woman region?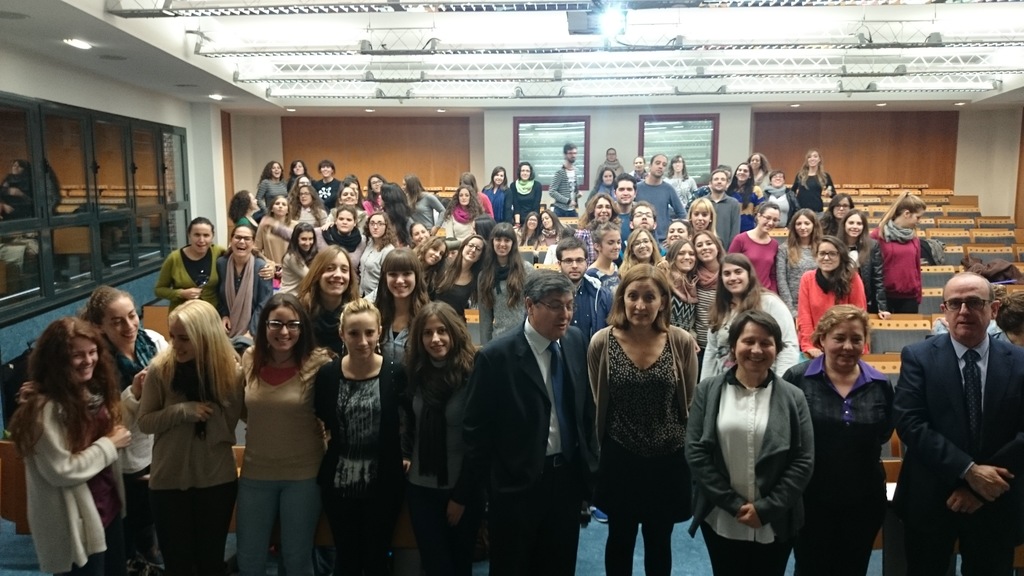
crop(594, 148, 627, 182)
